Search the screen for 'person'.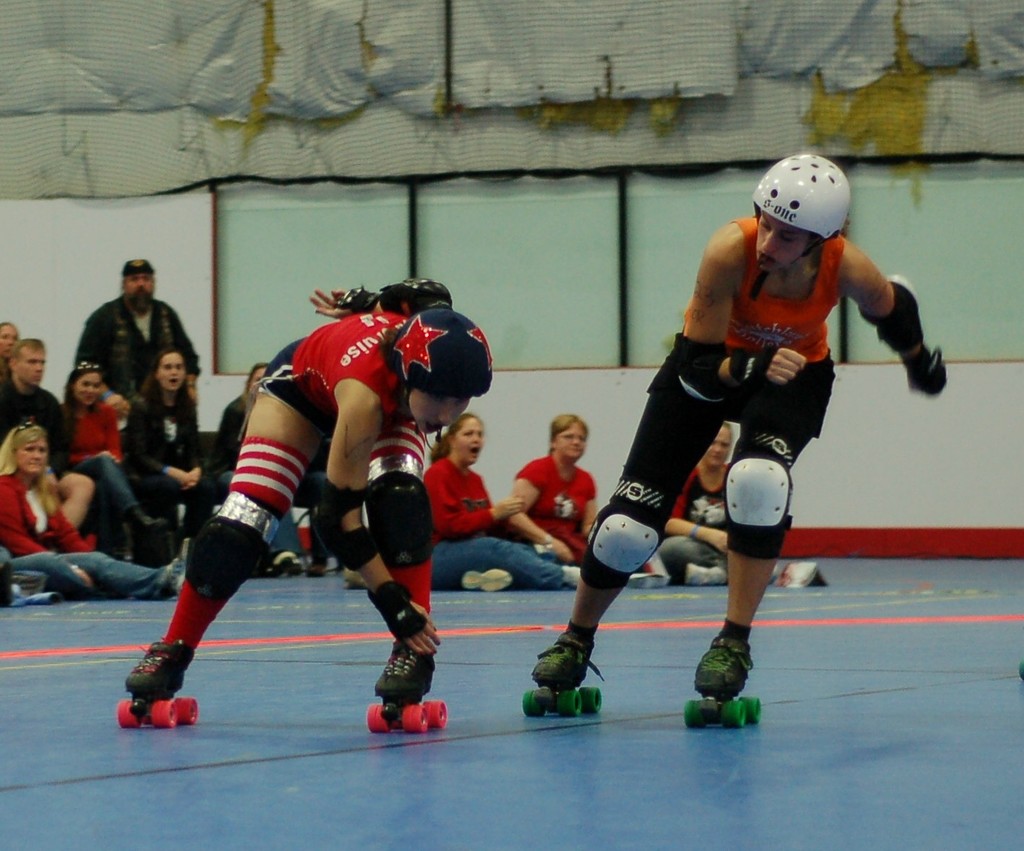
Found at <region>529, 151, 960, 693</region>.
